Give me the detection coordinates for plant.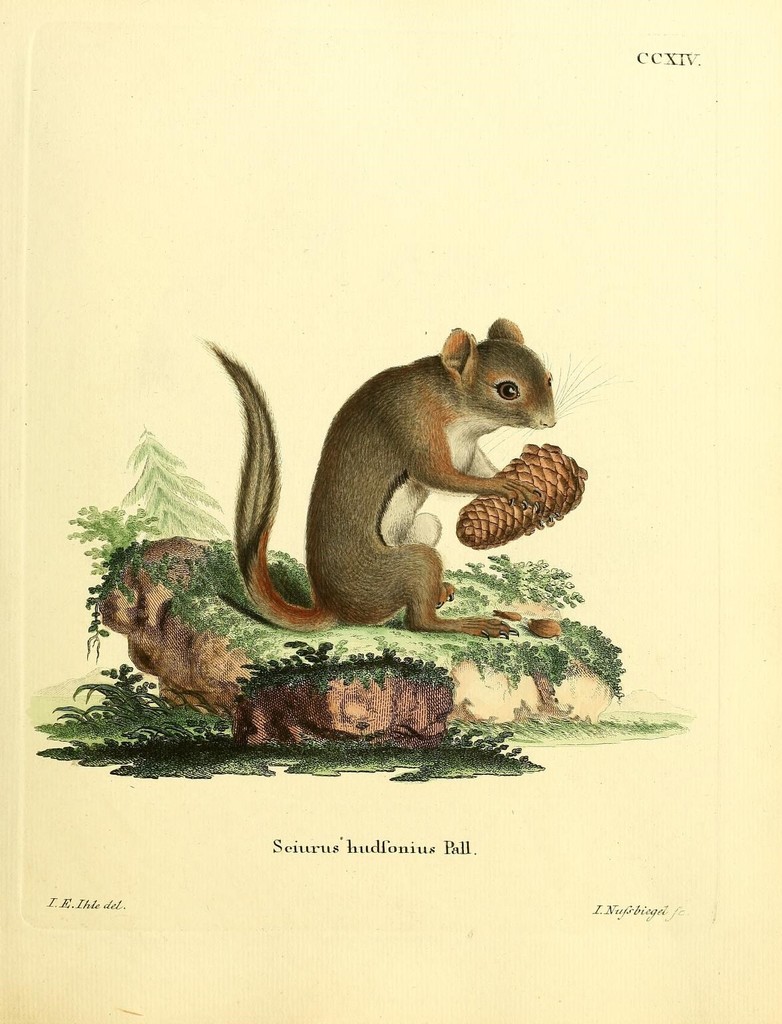
x1=60, y1=499, x2=161, y2=590.
